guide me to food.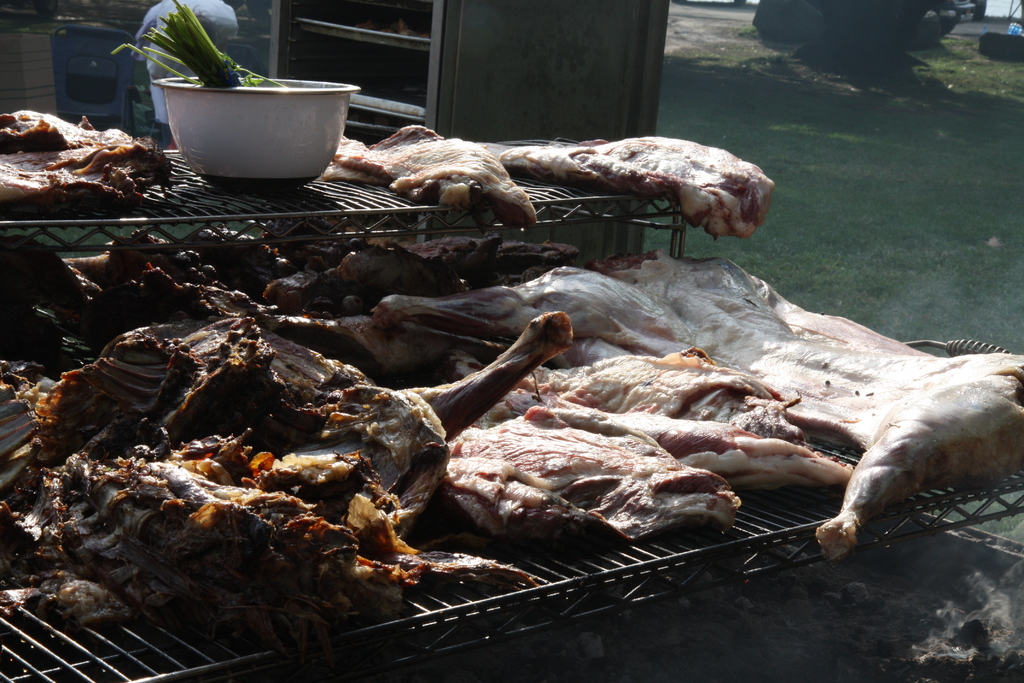
Guidance: <region>496, 135, 776, 232</region>.
